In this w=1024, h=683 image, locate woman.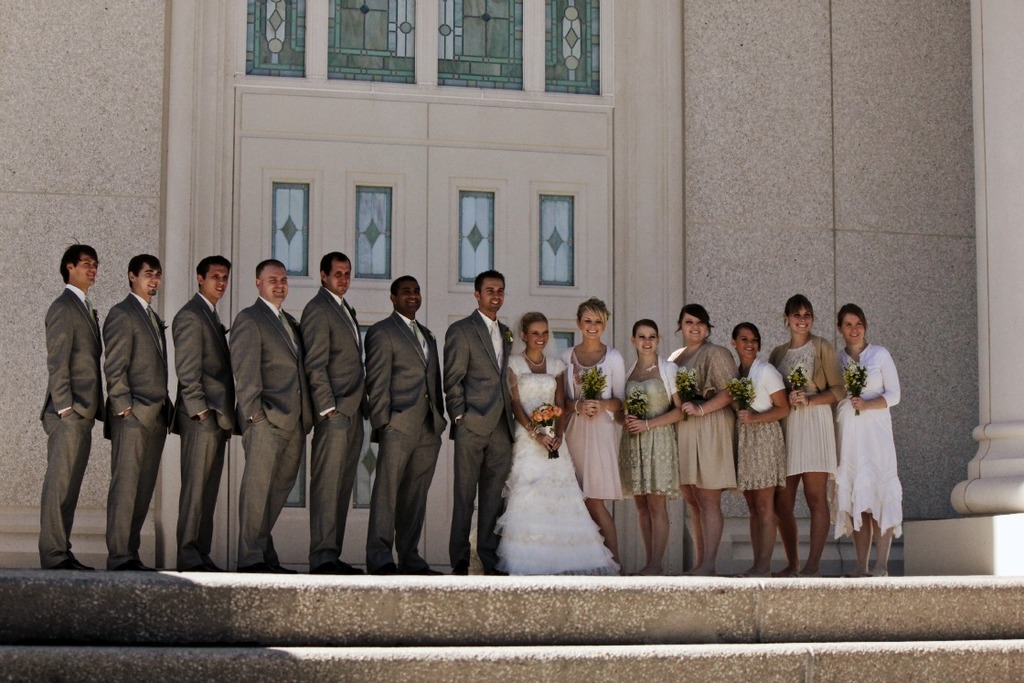
Bounding box: {"x1": 555, "y1": 300, "x2": 631, "y2": 566}.
